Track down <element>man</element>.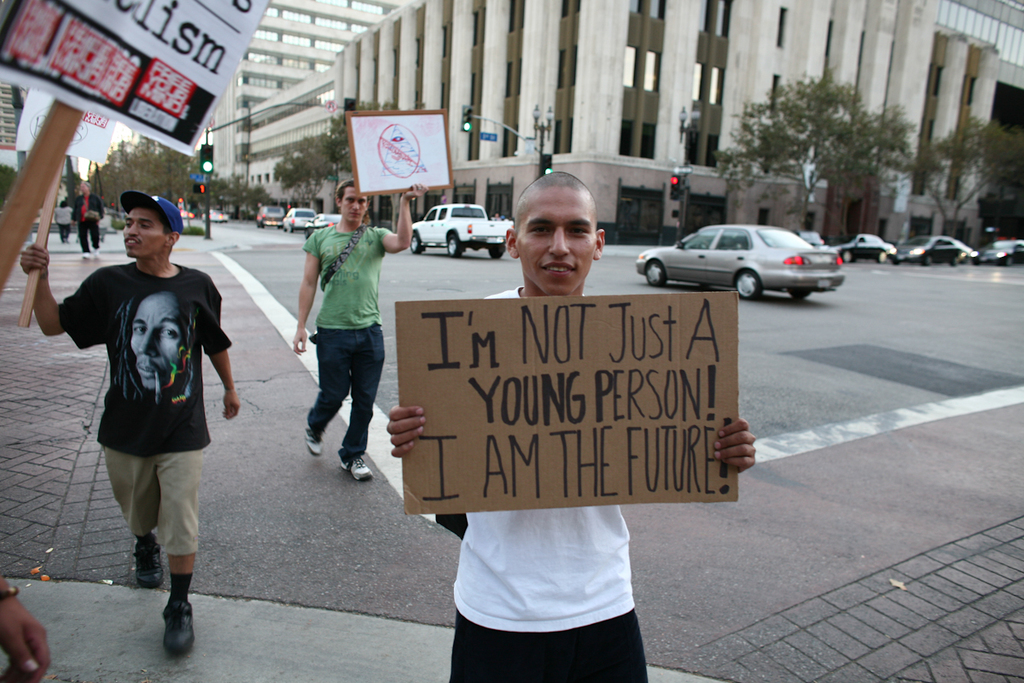
Tracked to {"x1": 56, "y1": 225, "x2": 224, "y2": 652}.
